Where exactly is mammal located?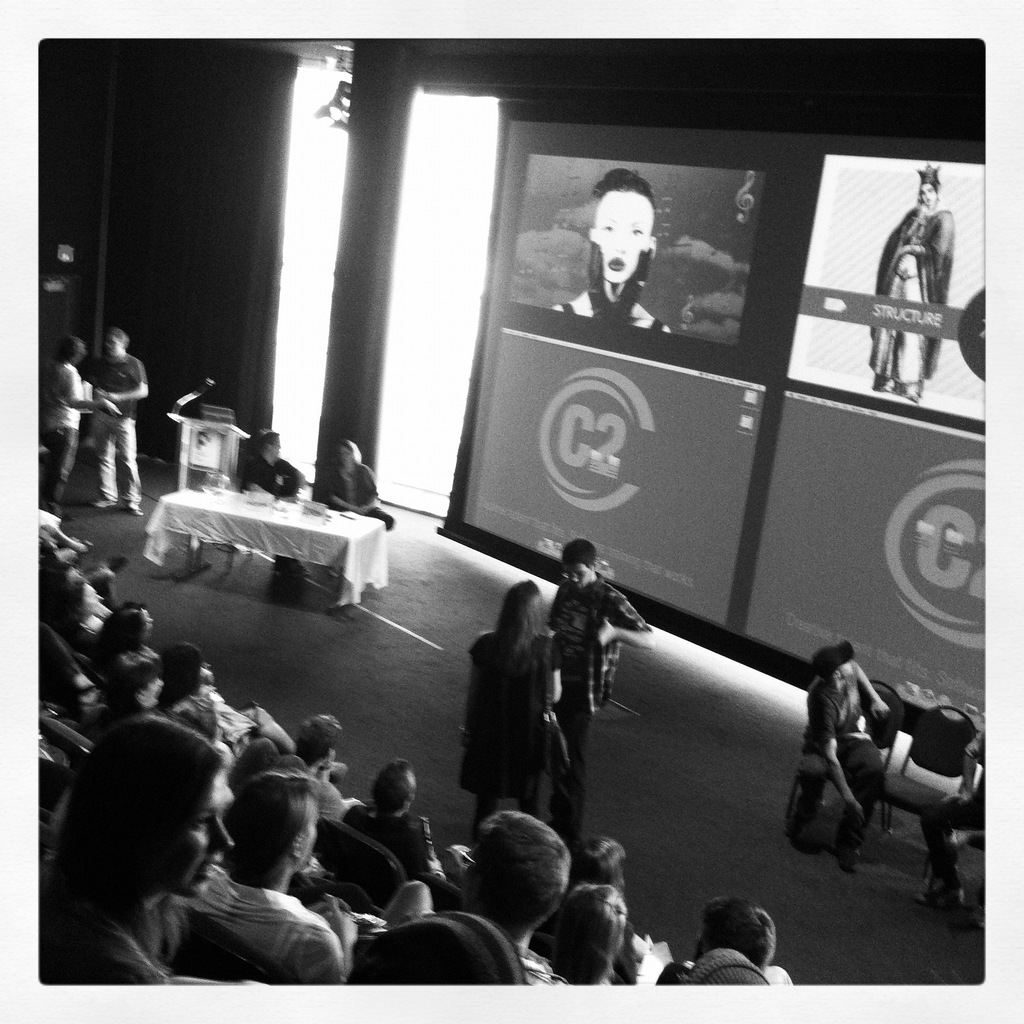
Its bounding box is (533,883,620,988).
